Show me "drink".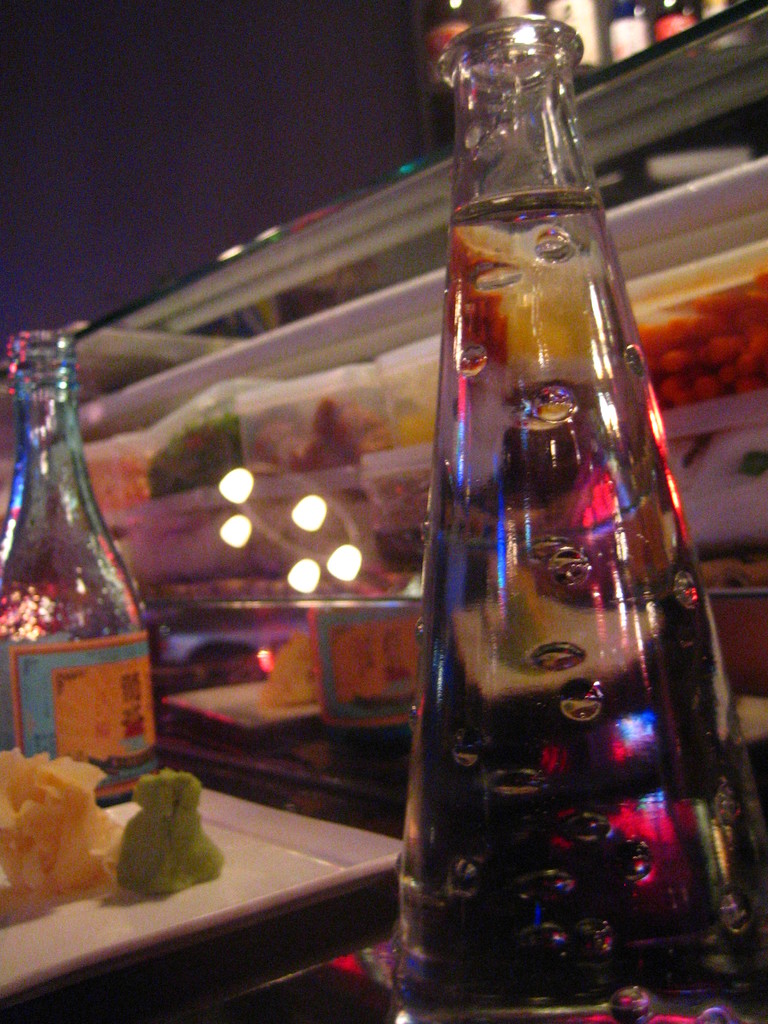
"drink" is here: Rect(20, 299, 175, 820).
